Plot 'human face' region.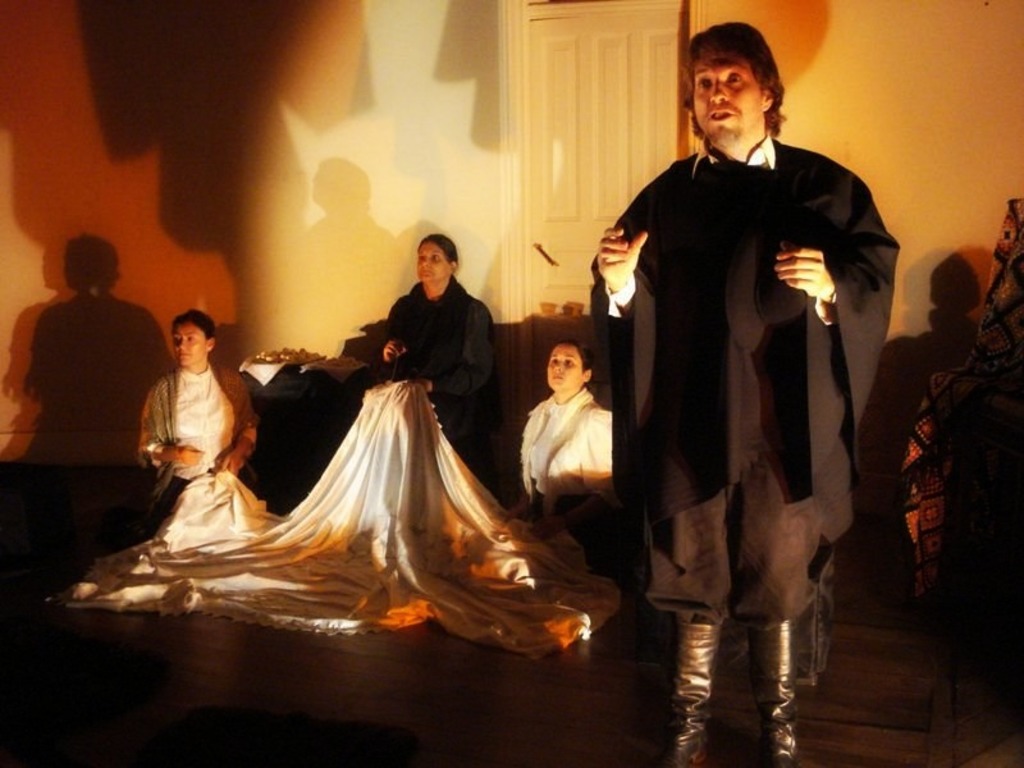
Plotted at 174/323/210/366.
